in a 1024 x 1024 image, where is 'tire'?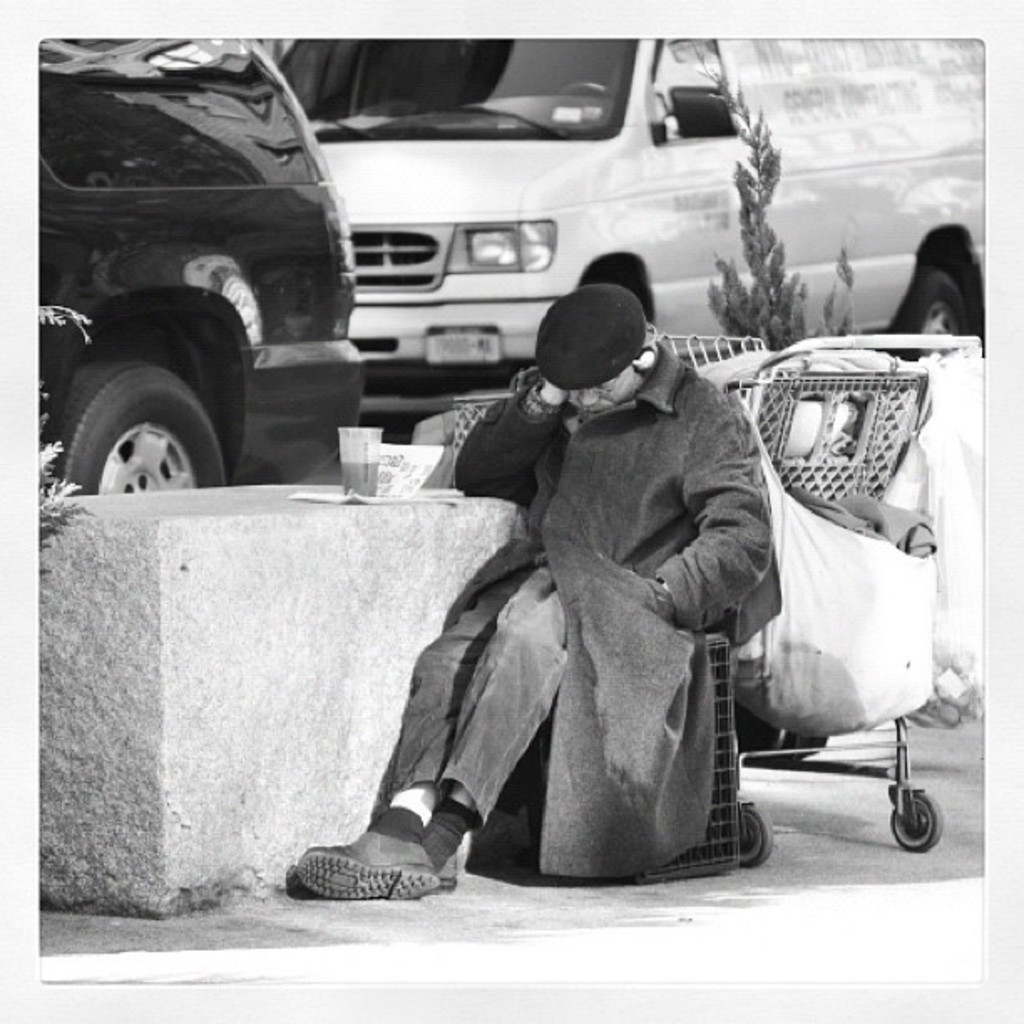
locate(55, 361, 229, 485).
